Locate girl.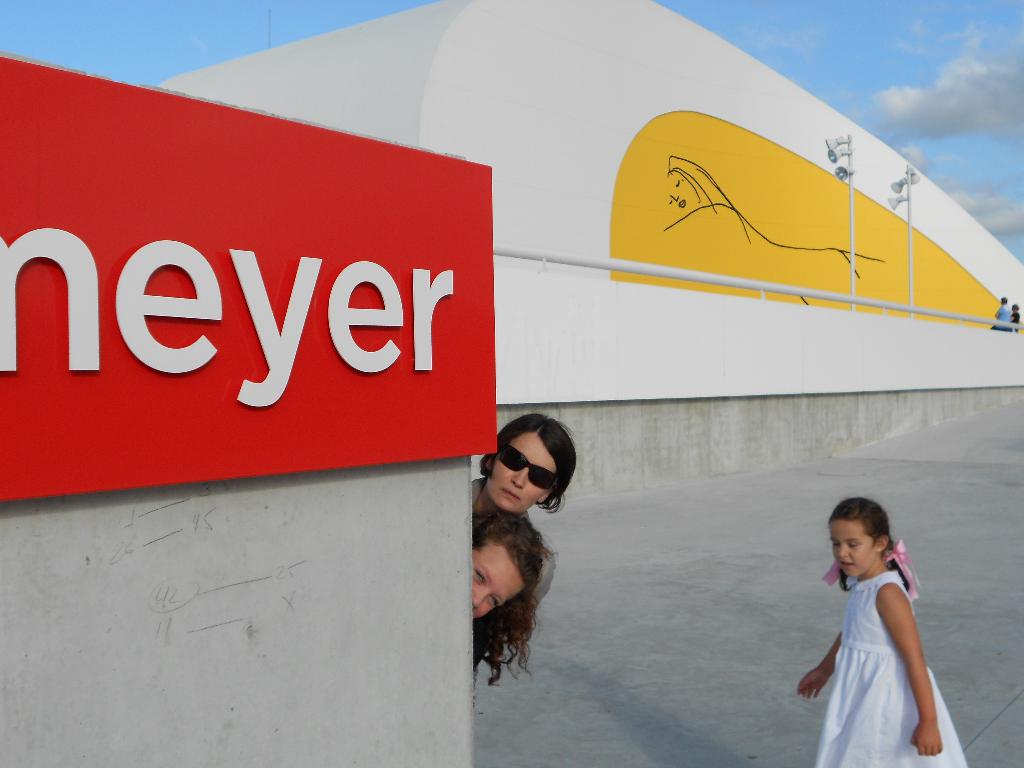
Bounding box: [left=794, top=488, right=966, bottom=756].
